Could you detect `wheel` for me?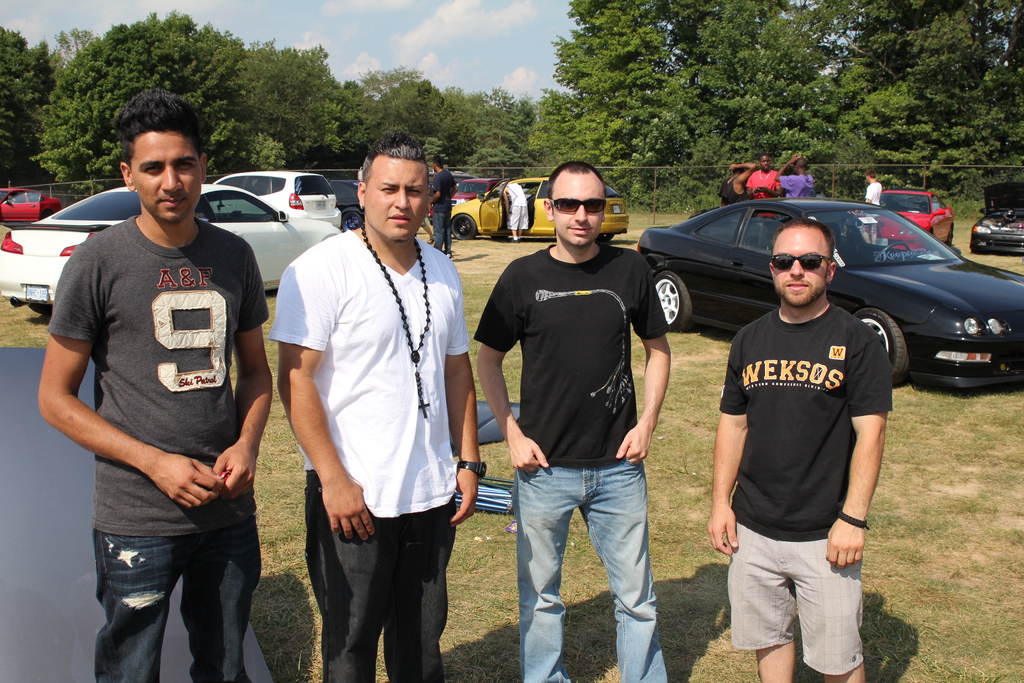
Detection result: detection(845, 299, 914, 386).
